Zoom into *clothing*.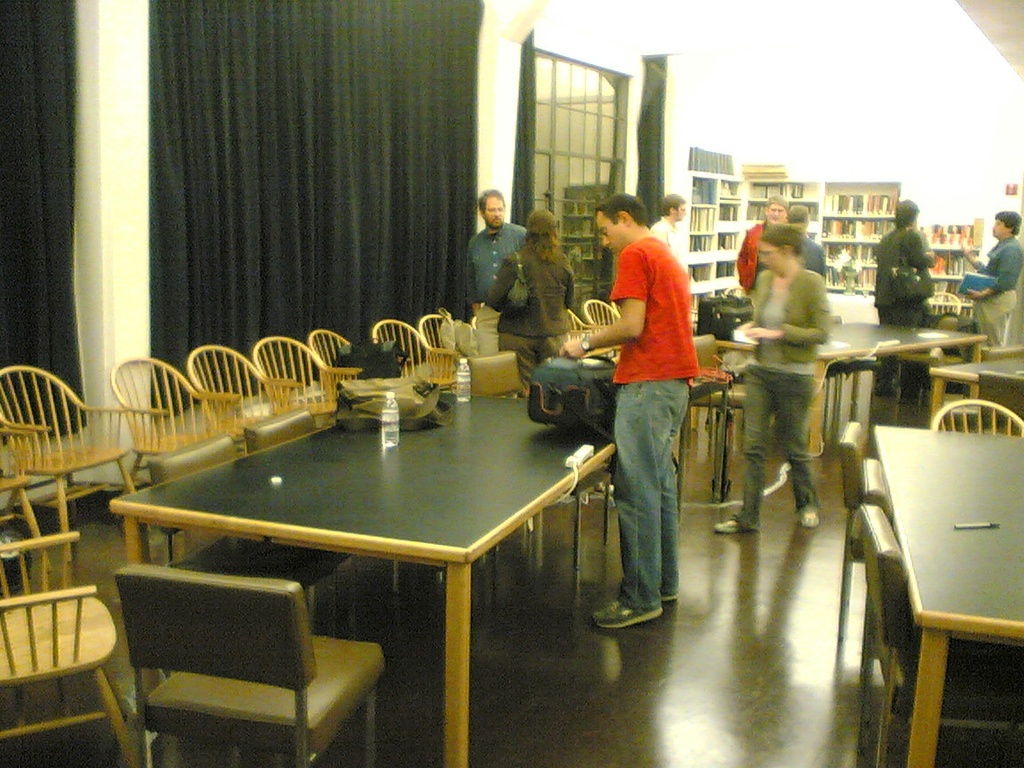
Zoom target: locate(612, 252, 700, 592).
